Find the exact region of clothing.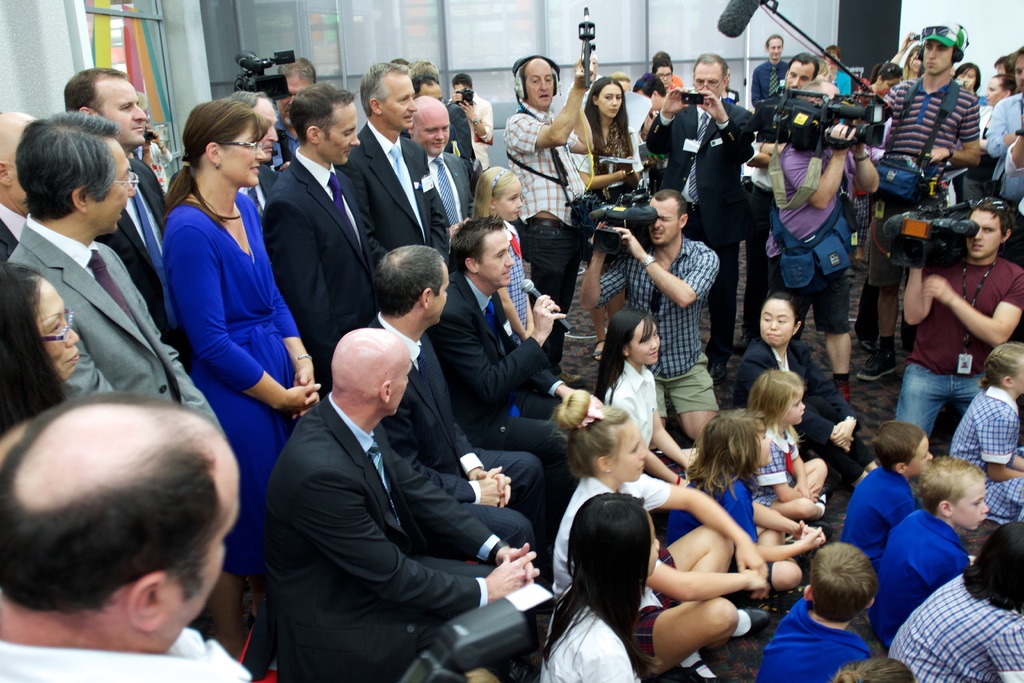
Exact region: 611:230:743:455.
